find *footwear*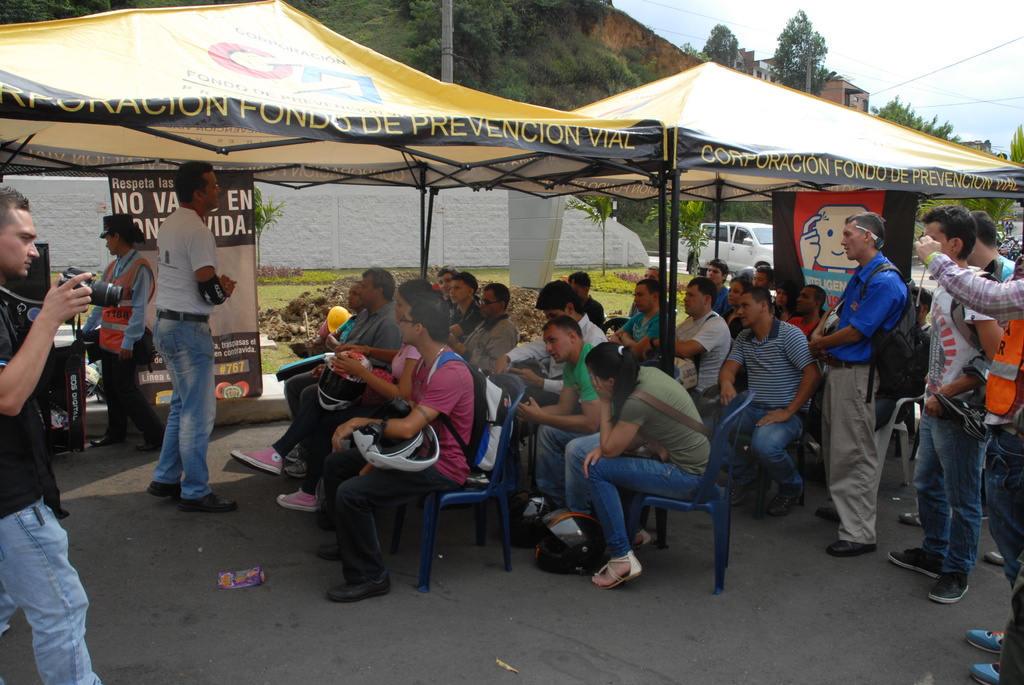
(left=982, top=551, right=1011, bottom=567)
